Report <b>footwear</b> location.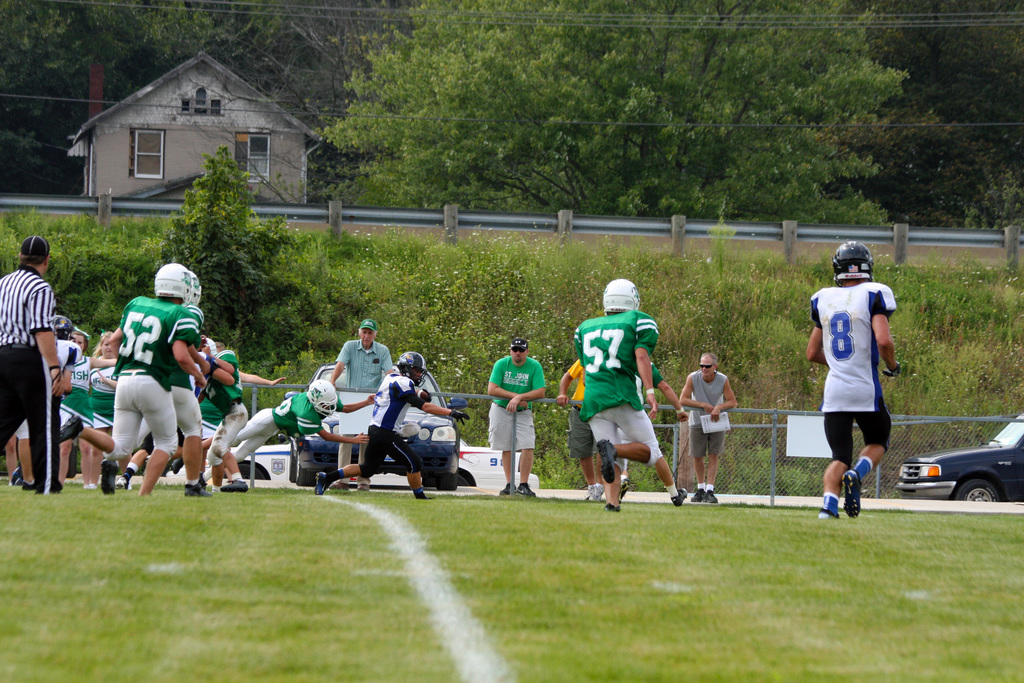
Report: 619,477,630,497.
